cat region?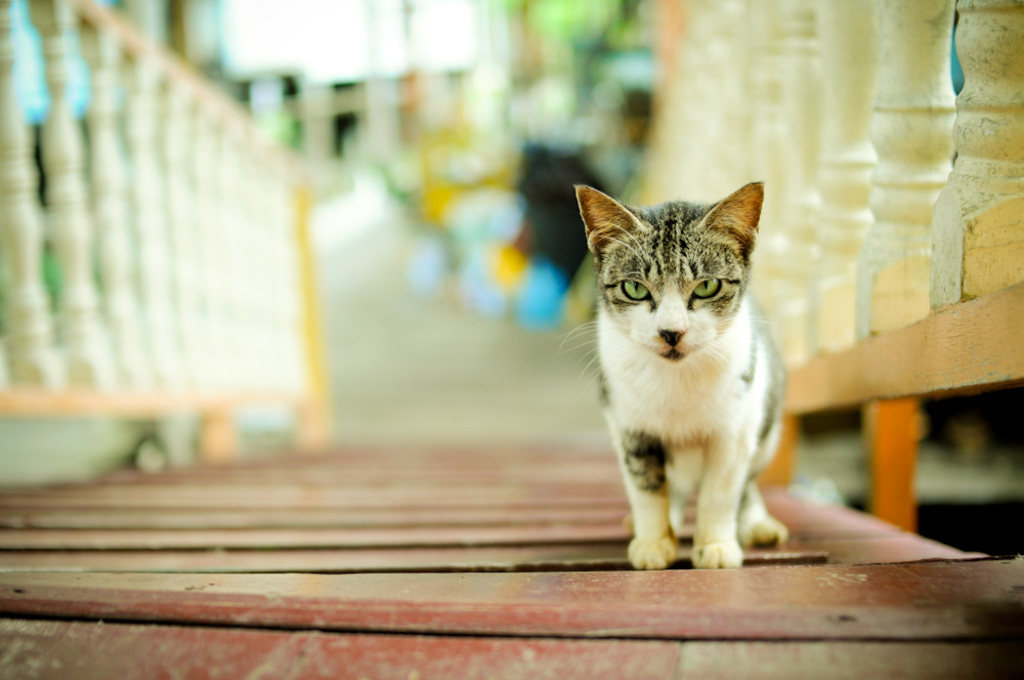
[555,181,788,567]
